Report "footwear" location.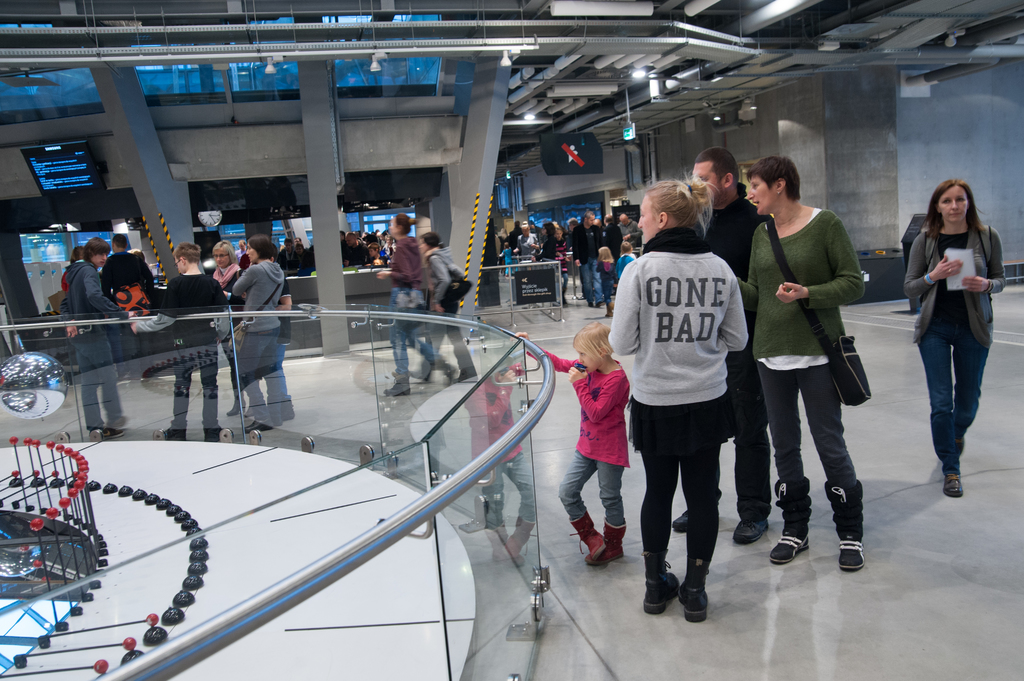
Report: select_region(823, 478, 878, 572).
